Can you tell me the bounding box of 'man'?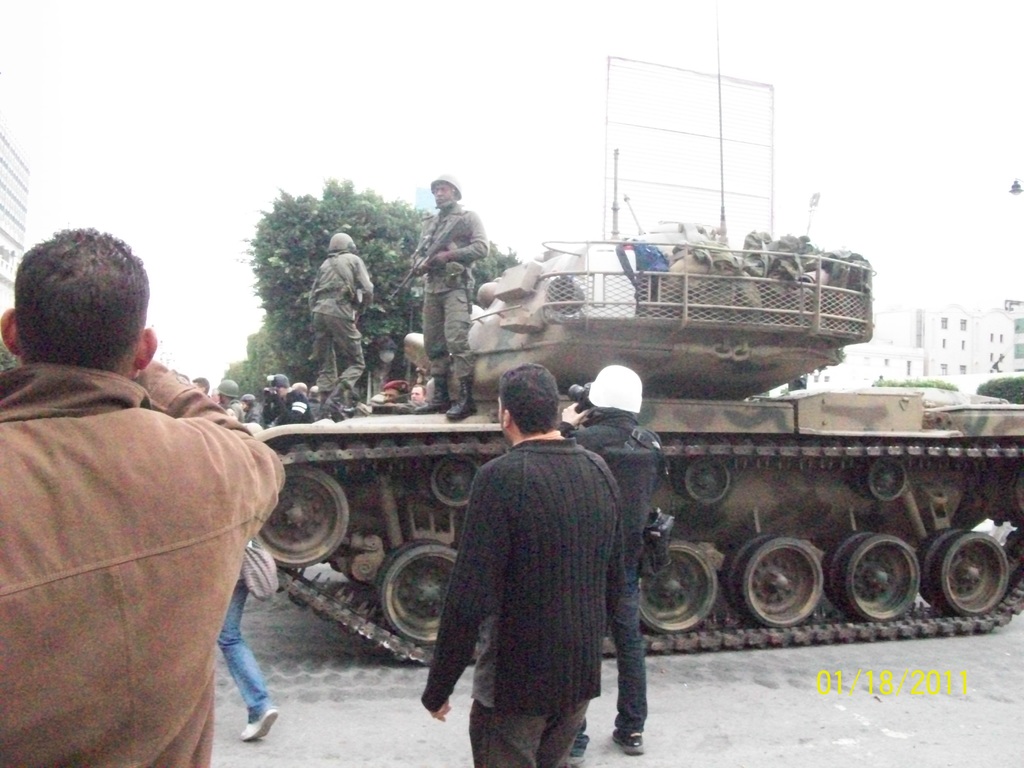
558,365,644,766.
